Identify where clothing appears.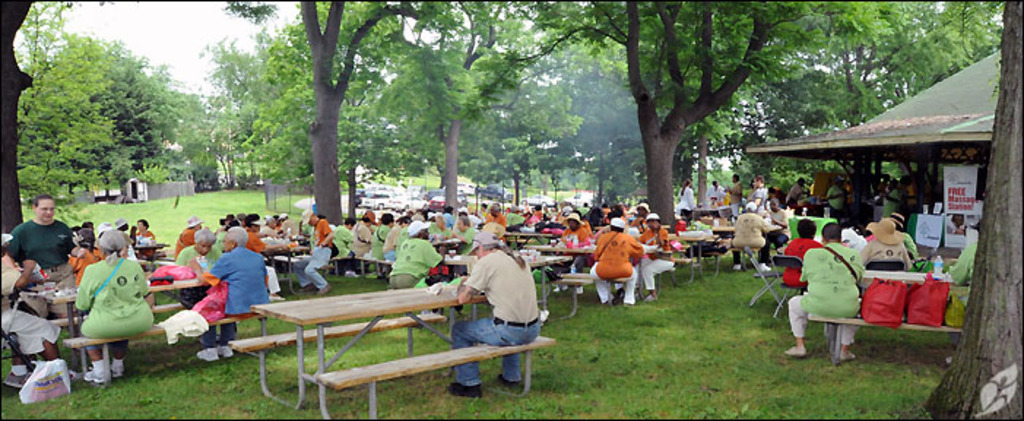
Appears at [x1=365, y1=224, x2=400, y2=268].
